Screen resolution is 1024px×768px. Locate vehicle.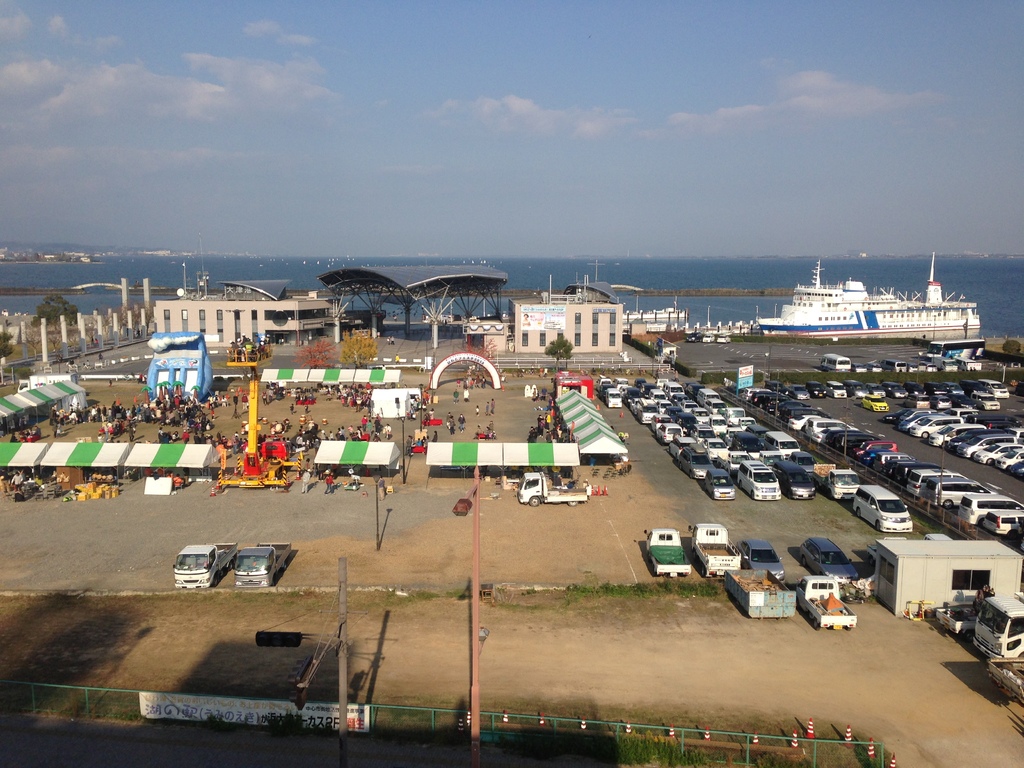
locate(550, 369, 594, 396).
